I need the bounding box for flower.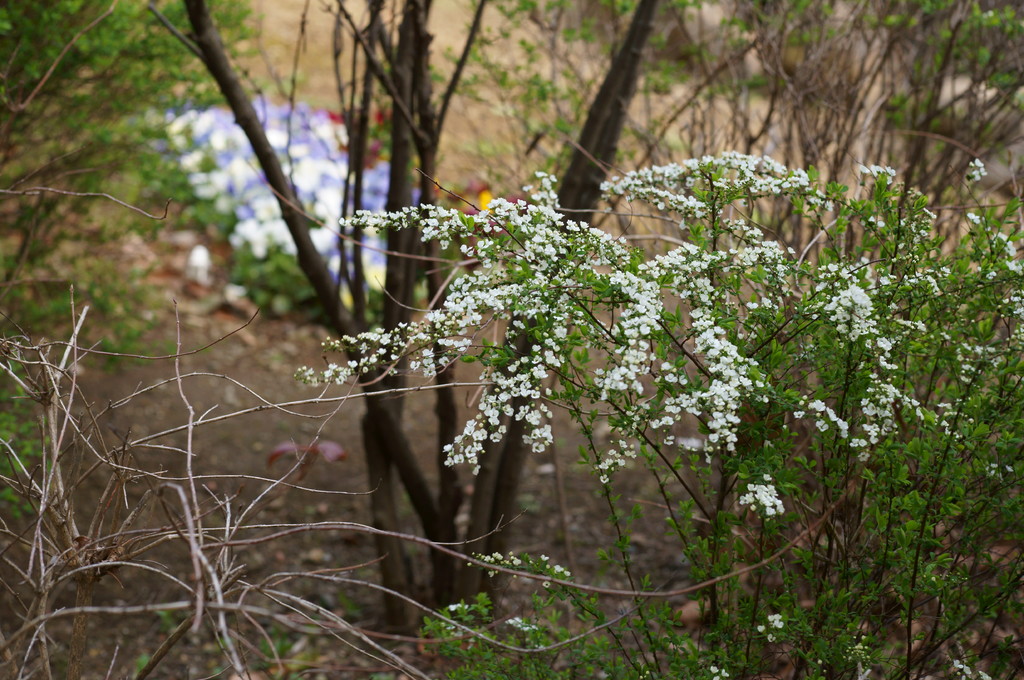
Here it is: [712, 665, 719, 673].
